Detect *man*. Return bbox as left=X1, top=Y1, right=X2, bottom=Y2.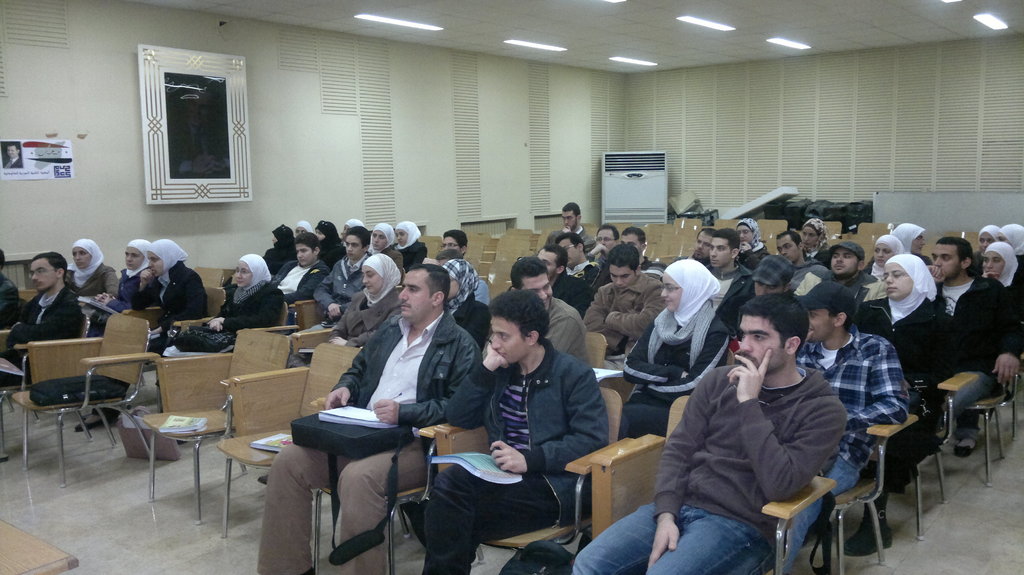
left=682, top=225, right=714, bottom=264.
